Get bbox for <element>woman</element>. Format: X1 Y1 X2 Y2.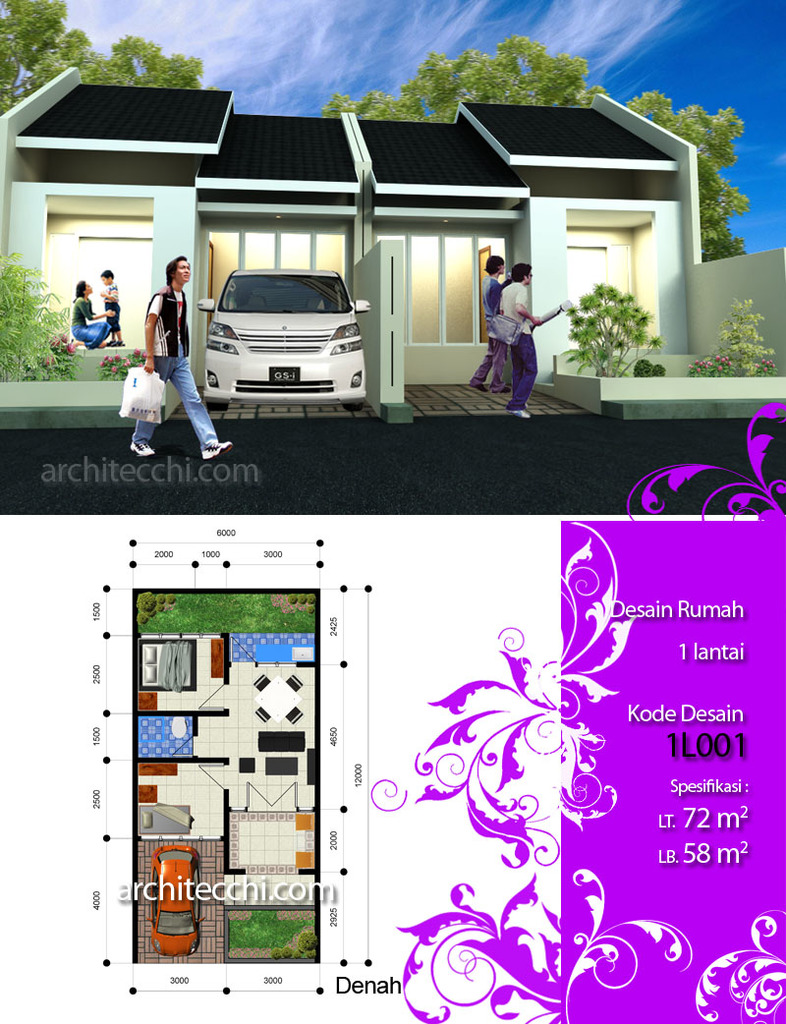
74 279 117 351.
